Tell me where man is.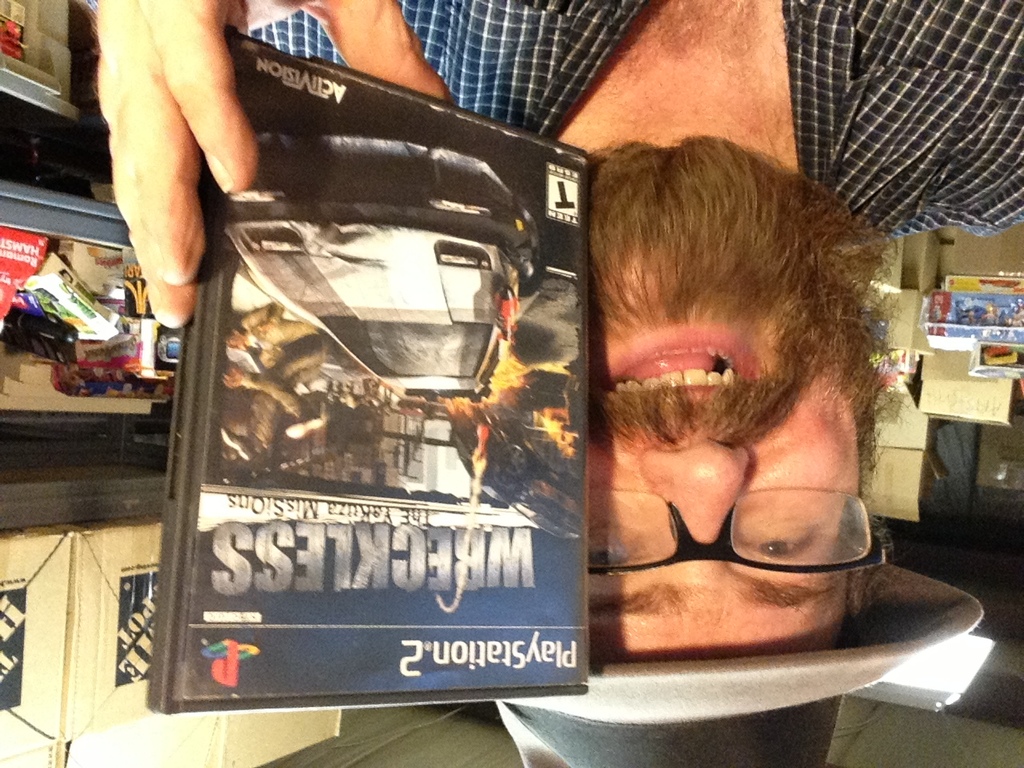
man is at pyautogui.locateOnScreen(94, 0, 1015, 767).
